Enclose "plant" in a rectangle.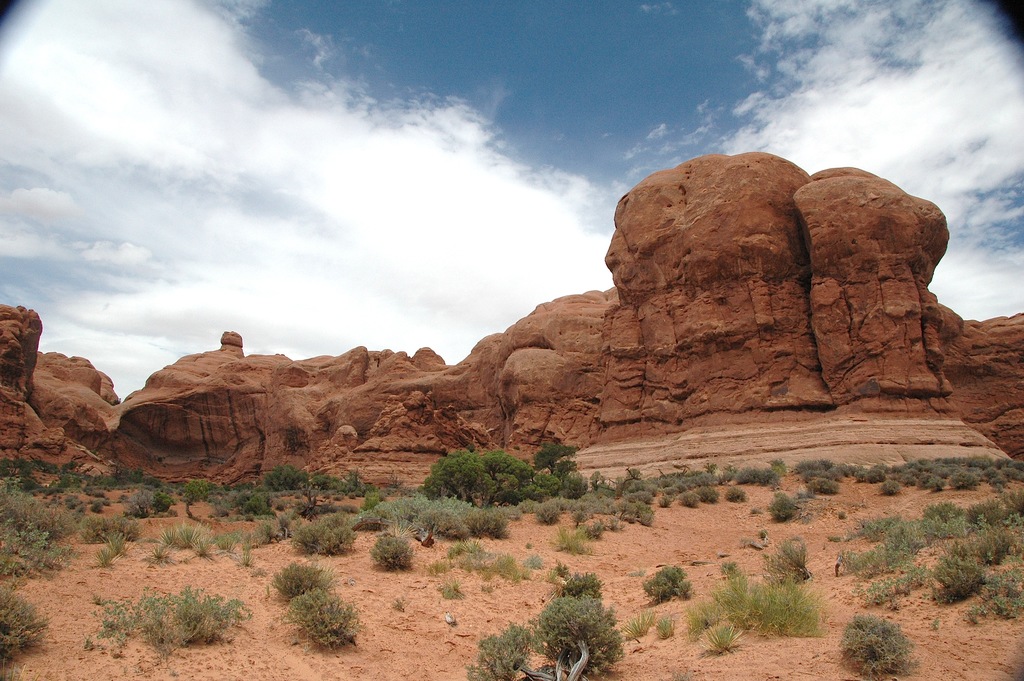
744/569/823/640.
